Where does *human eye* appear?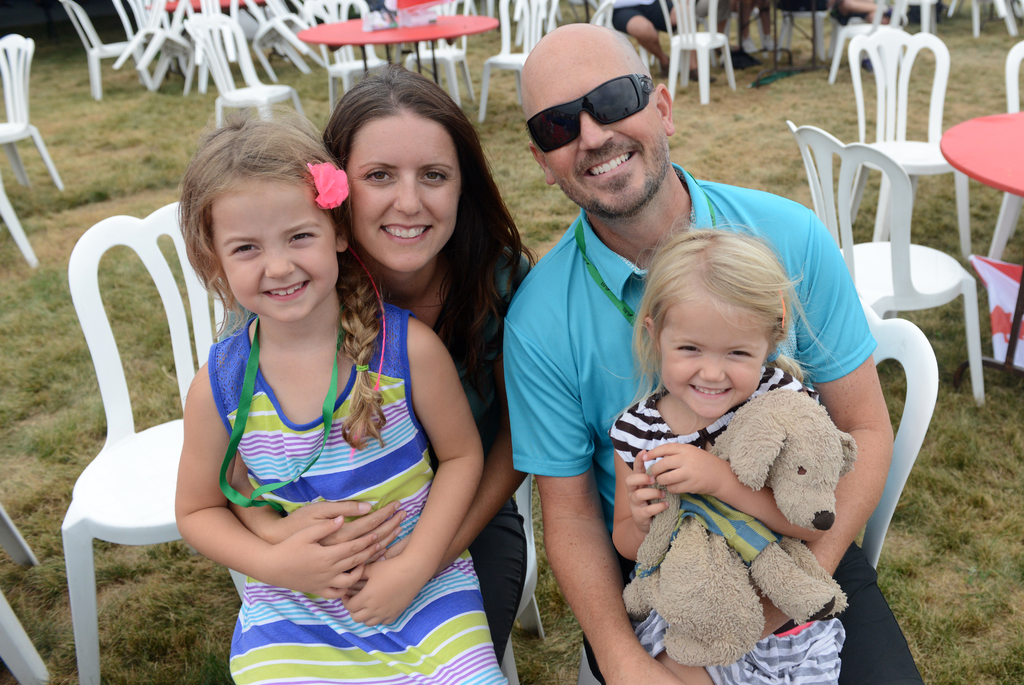
Appears at rect(728, 347, 752, 359).
